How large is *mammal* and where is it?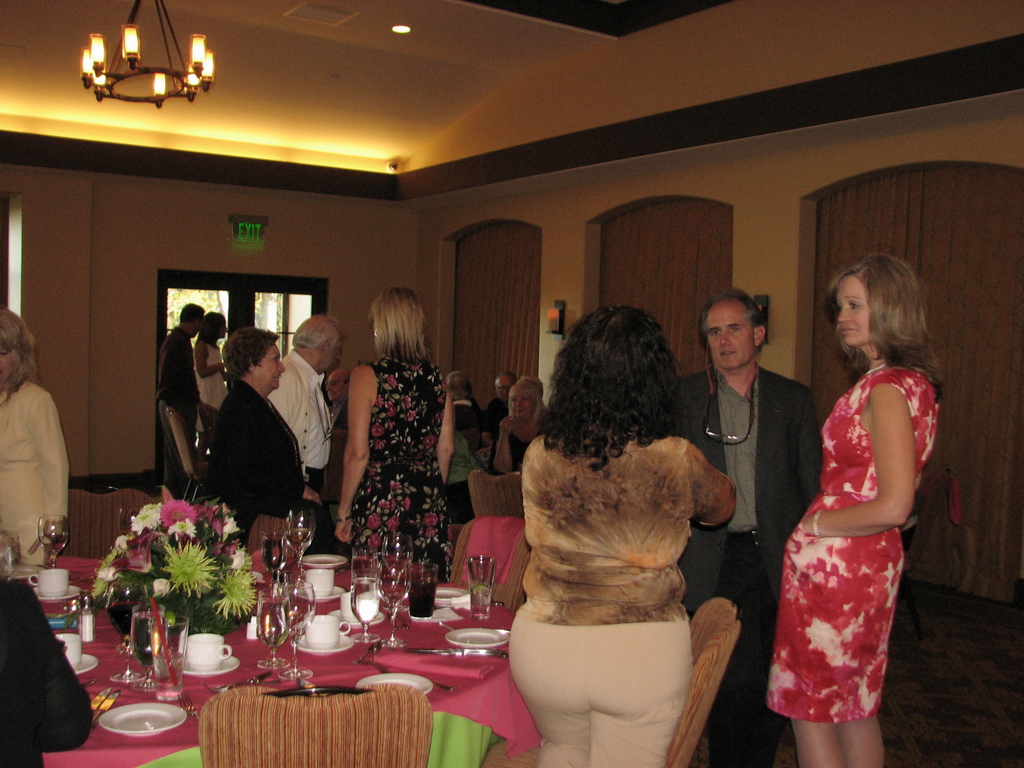
Bounding box: l=447, t=369, r=486, b=450.
